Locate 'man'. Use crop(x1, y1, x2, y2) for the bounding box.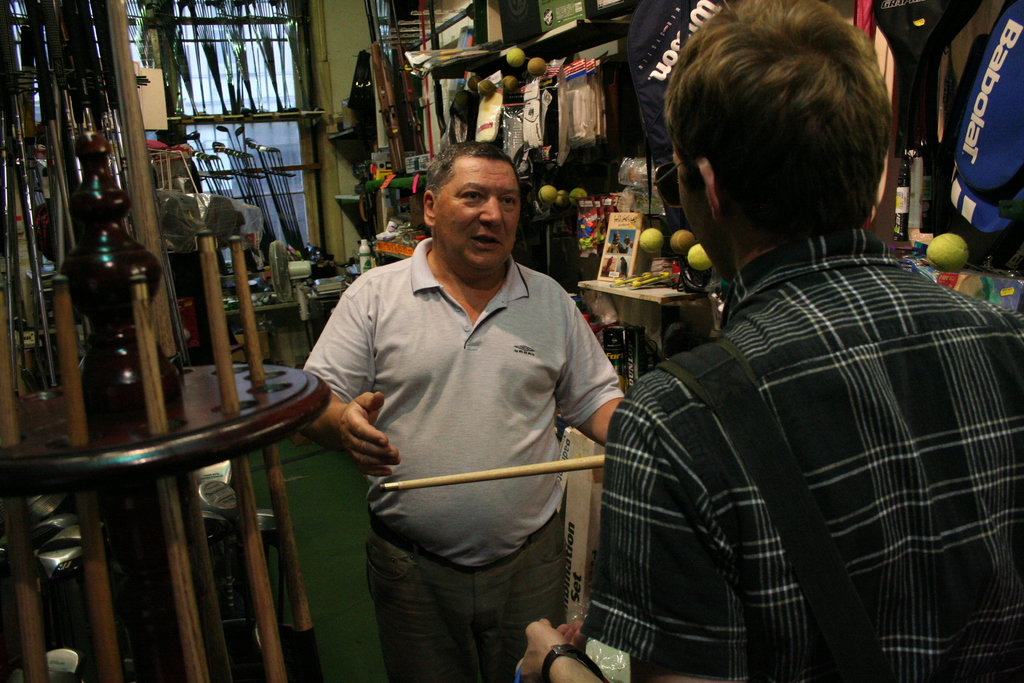
crop(320, 122, 637, 675).
